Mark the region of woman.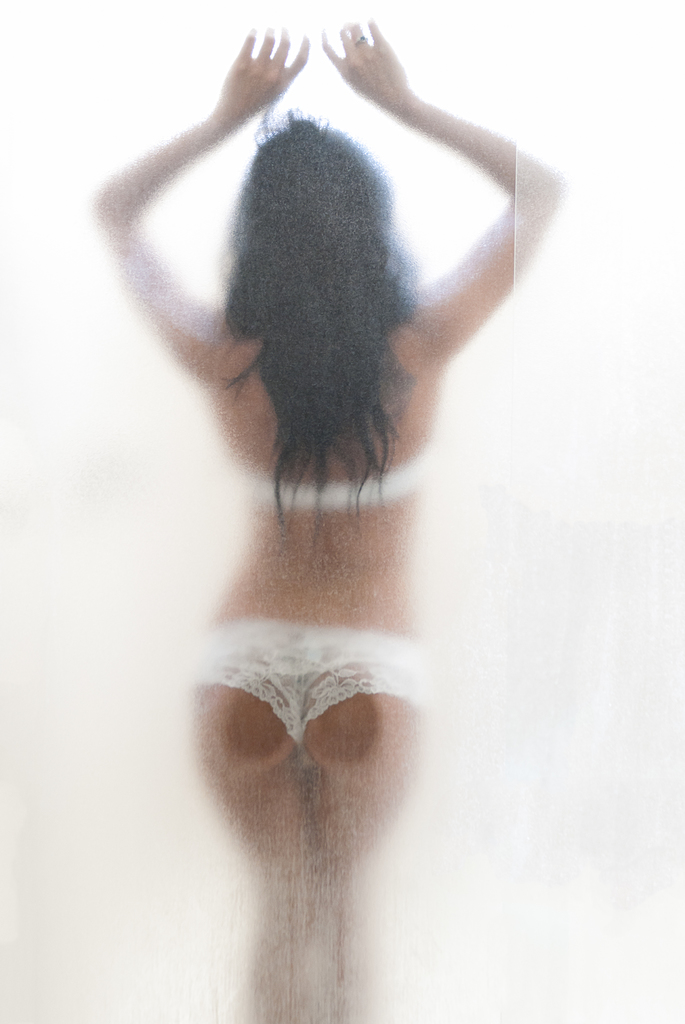
Region: {"x1": 91, "y1": 0, "x2": 582, "y2": 1023}.
